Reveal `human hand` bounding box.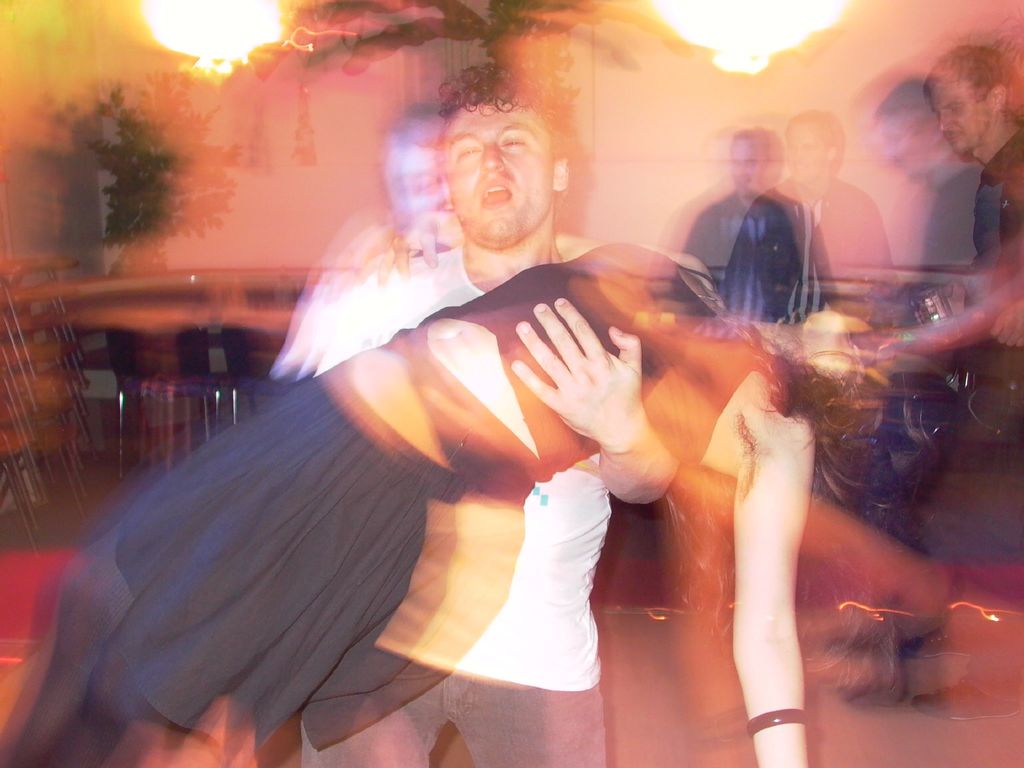
Revealed: (493,275,668,465).
